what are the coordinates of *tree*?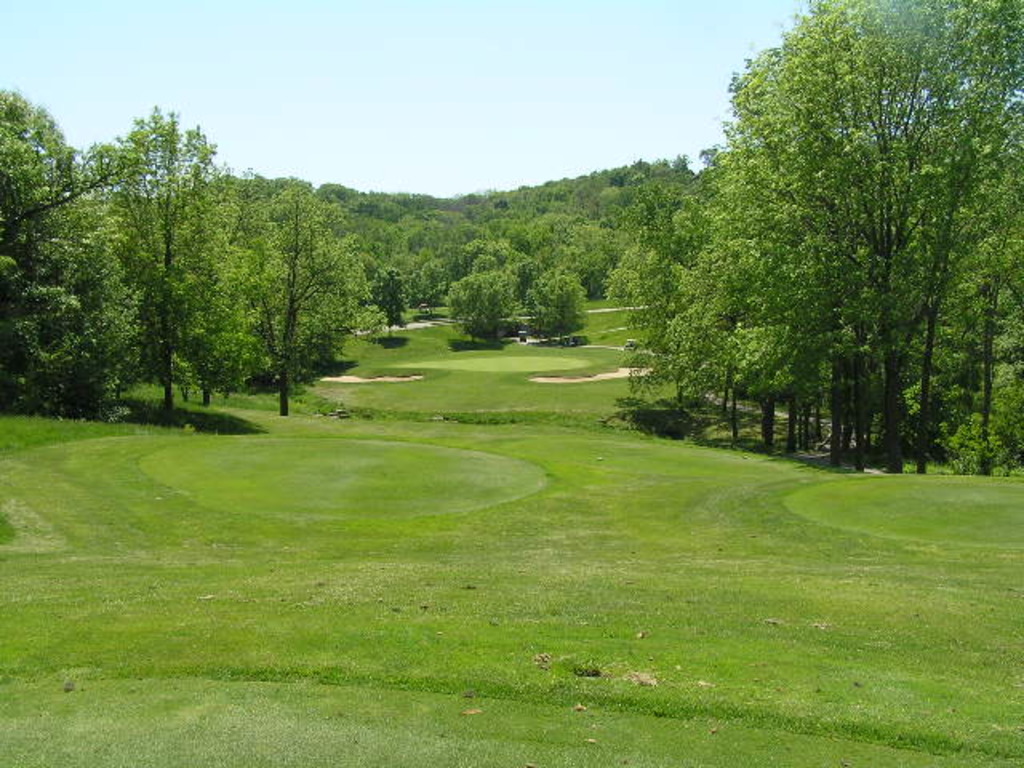
<bbox>366, 266, 403, 330</bbox>.
